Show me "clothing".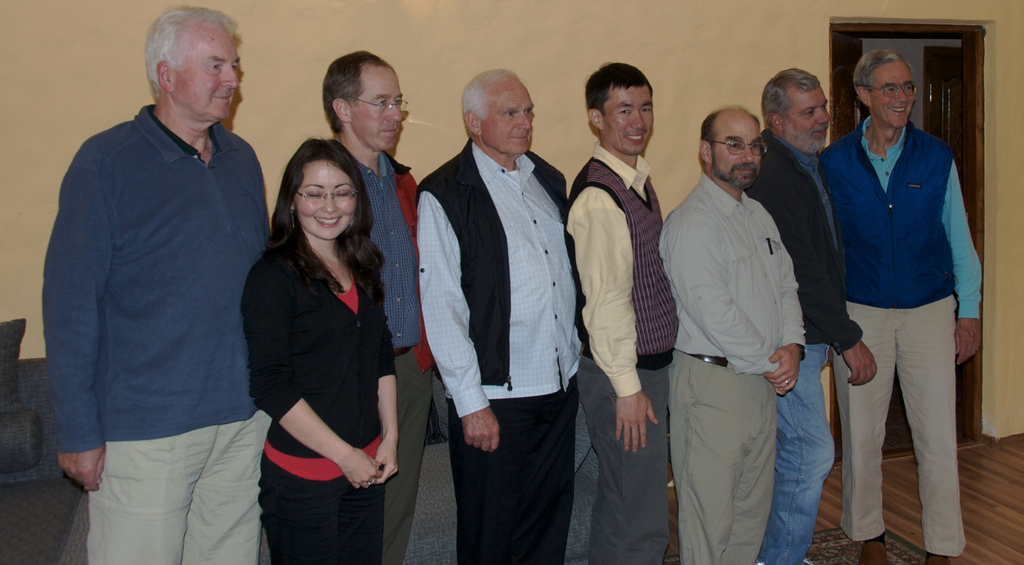
"clothing" is here: [left=40, top=100, right=270, bottom=564].
